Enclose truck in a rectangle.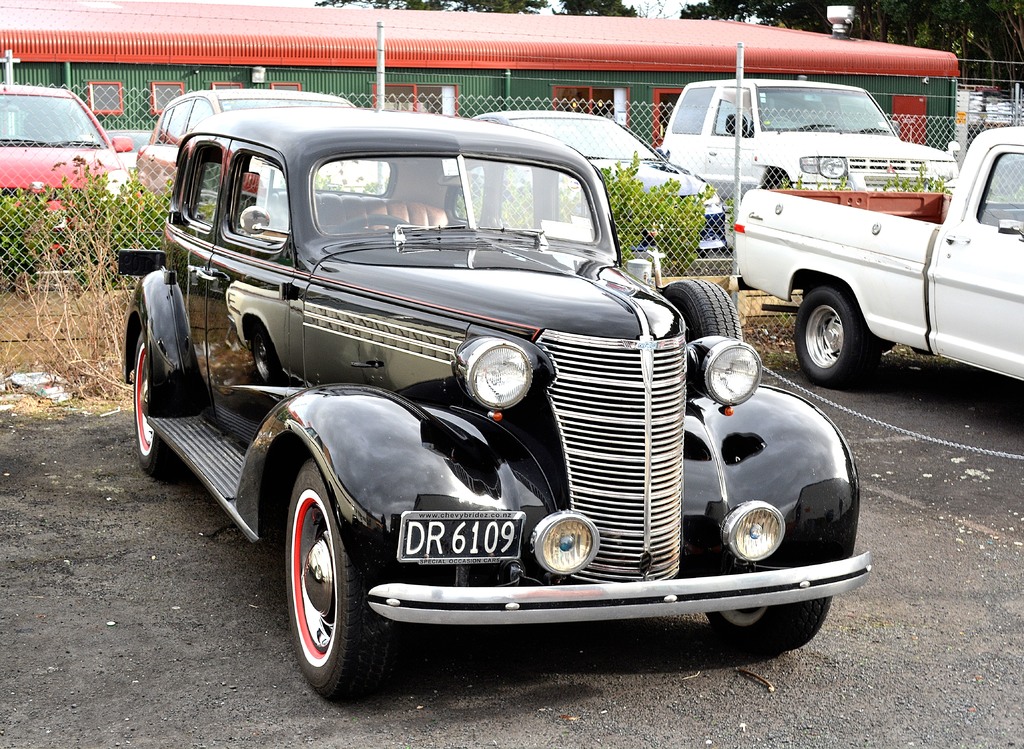
region(700, 130, 1023, 391).
